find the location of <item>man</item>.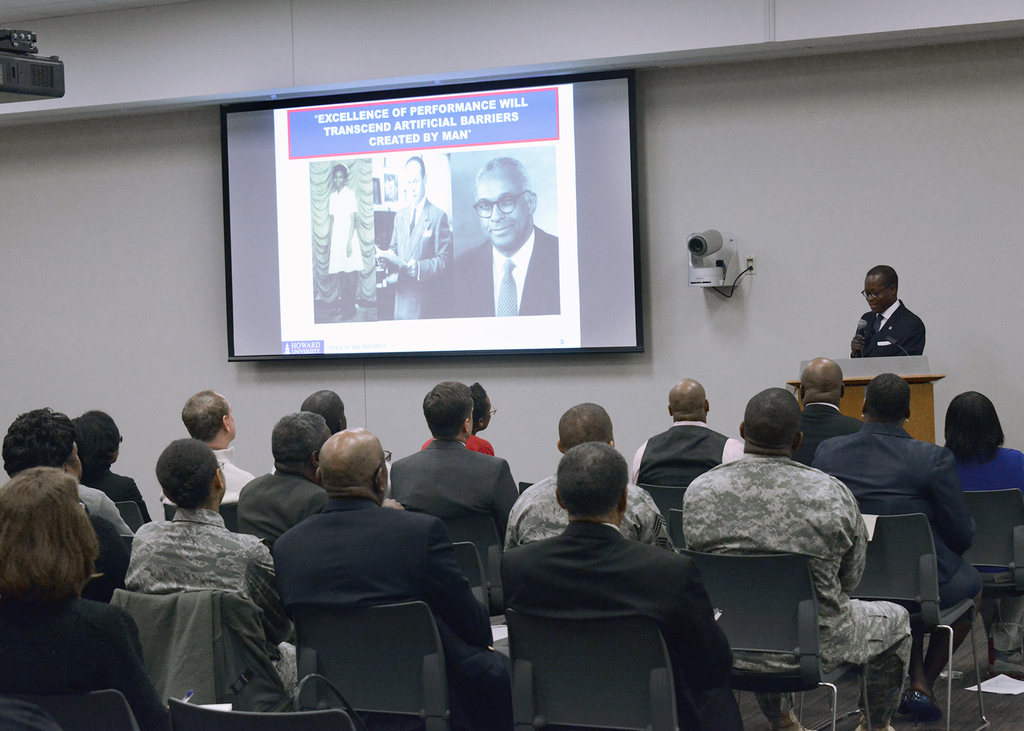
Location: crop(511, 401, 690, 551).
